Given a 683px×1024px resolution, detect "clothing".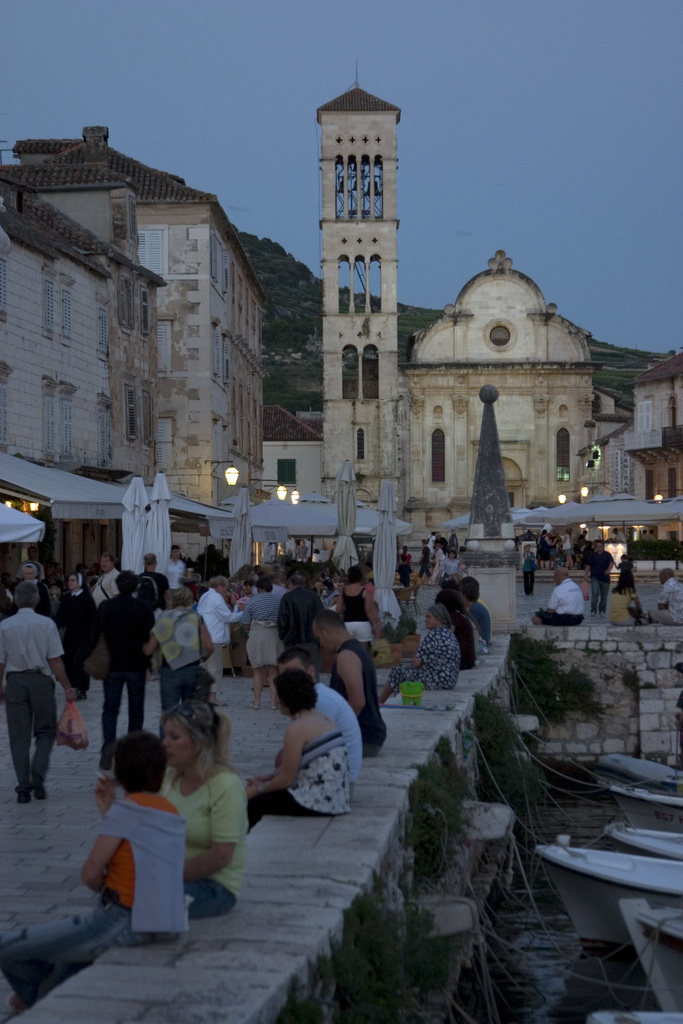
558/537/570/556.
